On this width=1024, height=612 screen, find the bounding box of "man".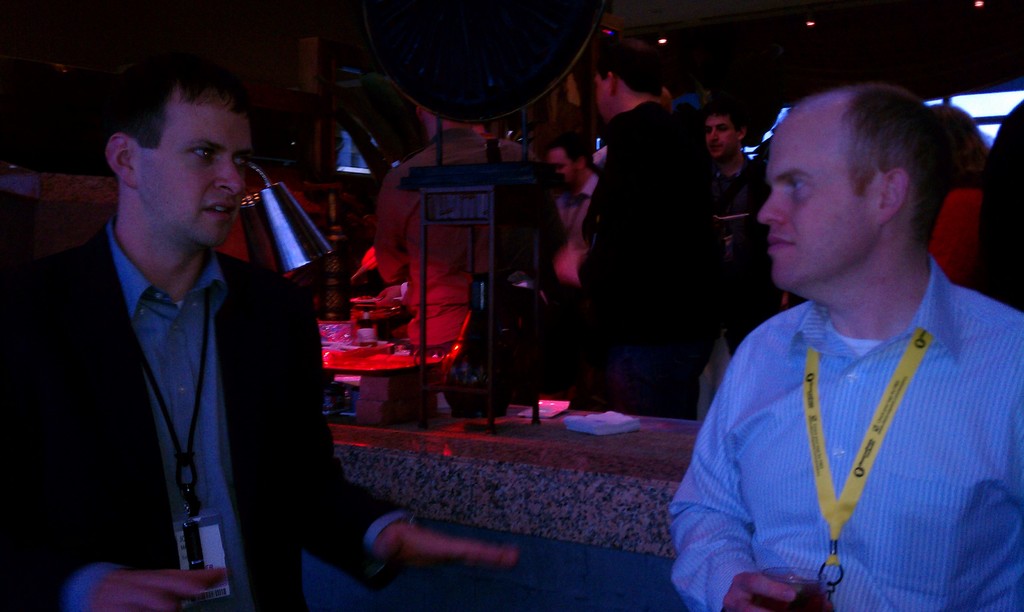
Bounding box: BBox(550, 35, 721, 410).
